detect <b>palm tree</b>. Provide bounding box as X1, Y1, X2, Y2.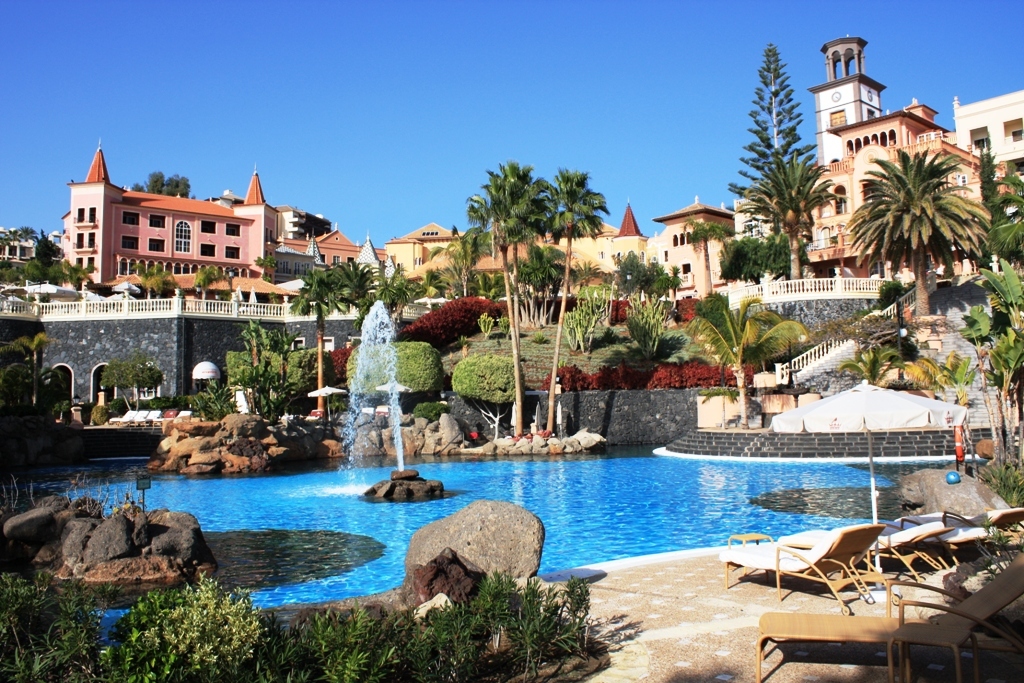
853, 136, 992, 293.
